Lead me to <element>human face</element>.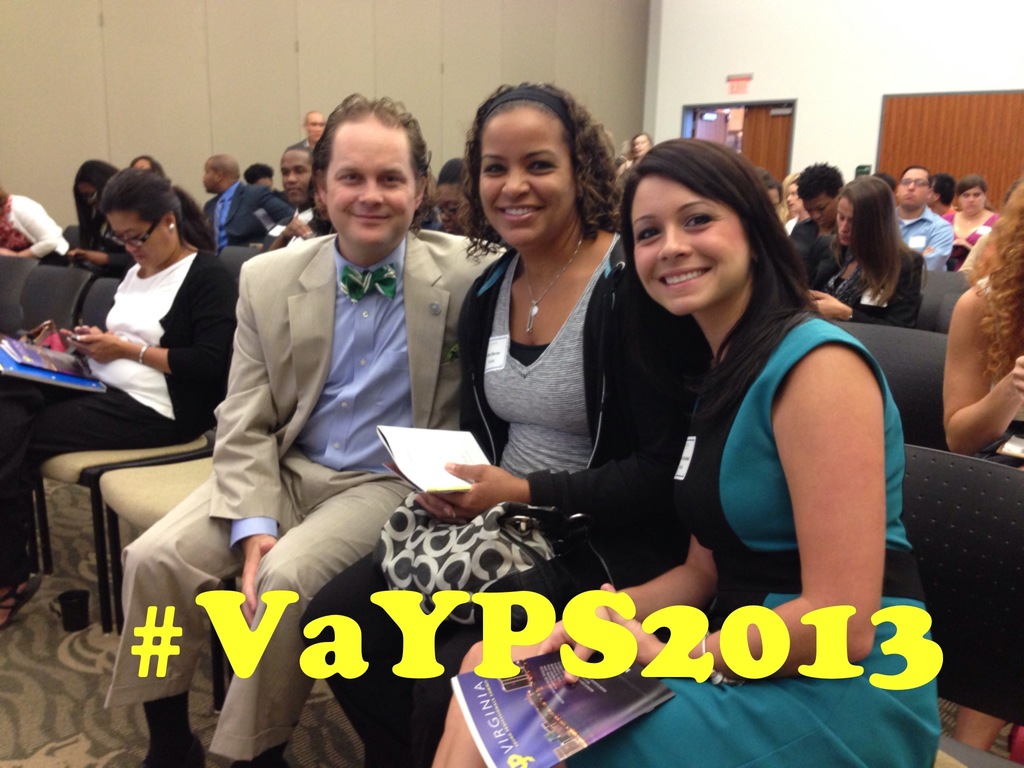
Lead to 788, 185, 803, 214.
